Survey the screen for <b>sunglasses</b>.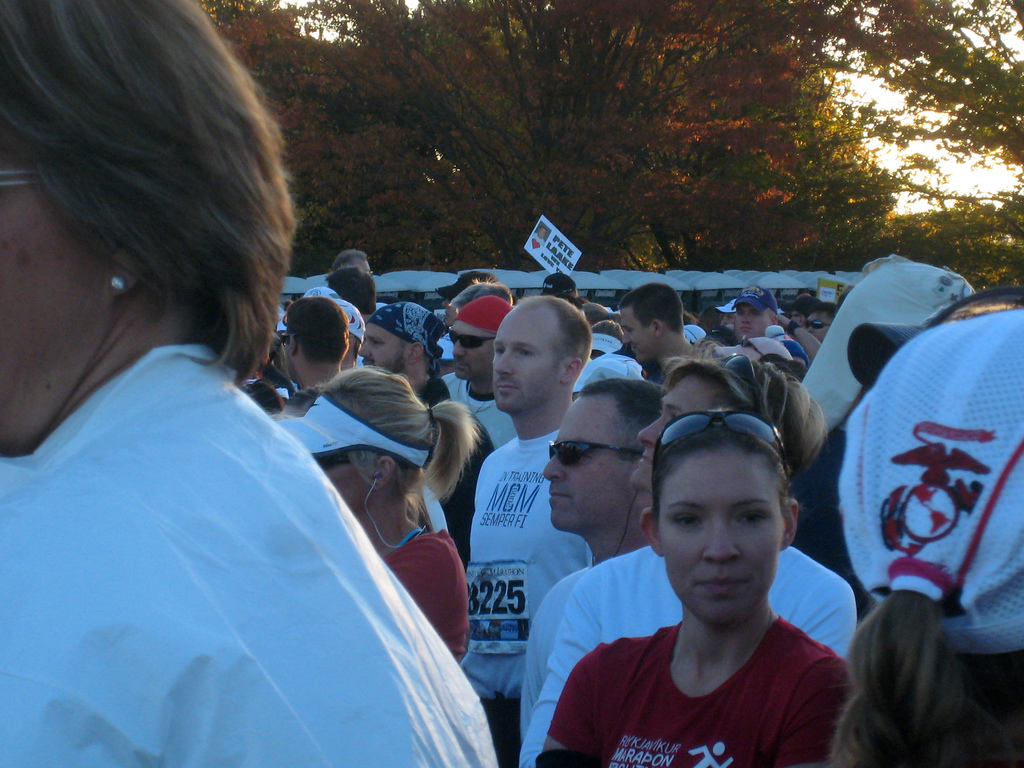
Survey found: (449, 328, 493, 349).
